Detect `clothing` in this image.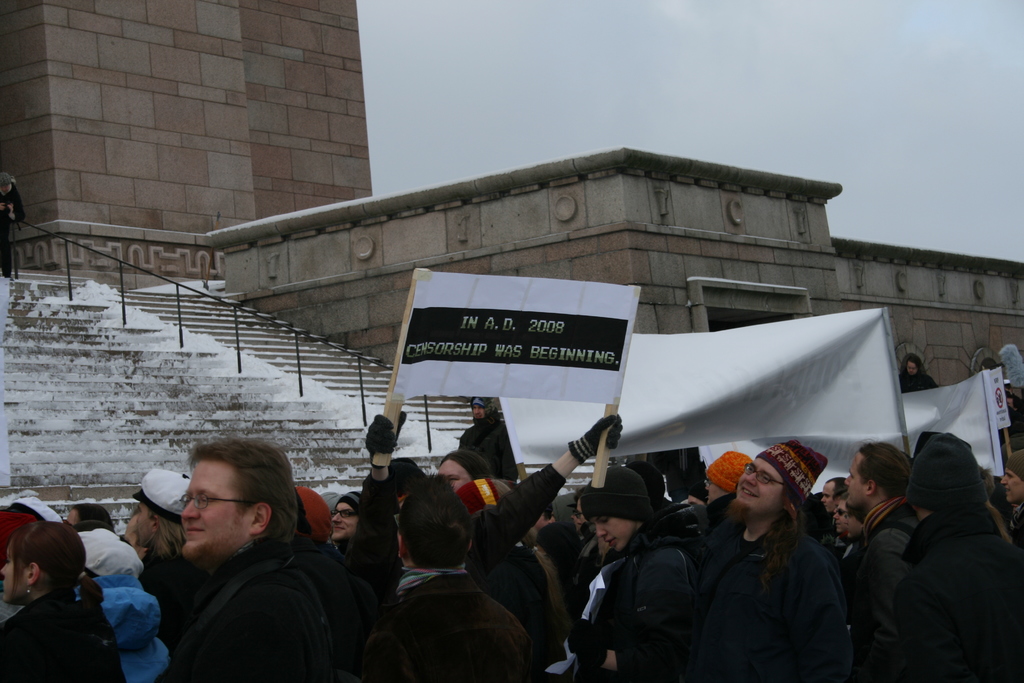
Detection: crop(558, 543, 682, 682).
